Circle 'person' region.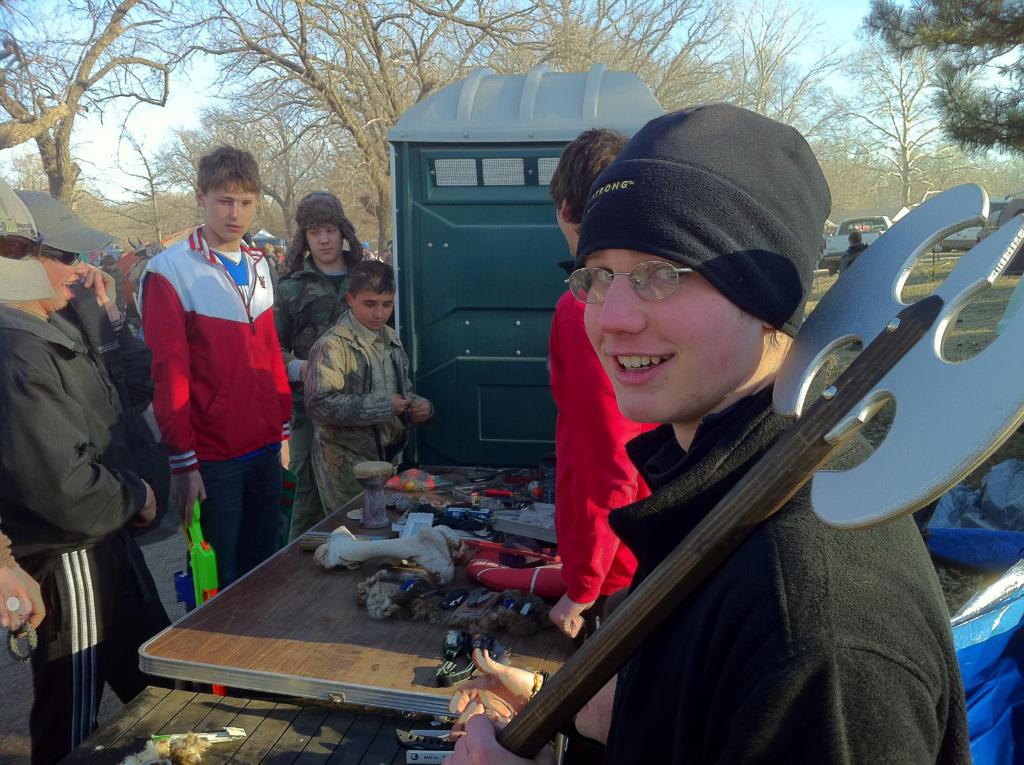
Region: region(125, 150, 299, 617).
